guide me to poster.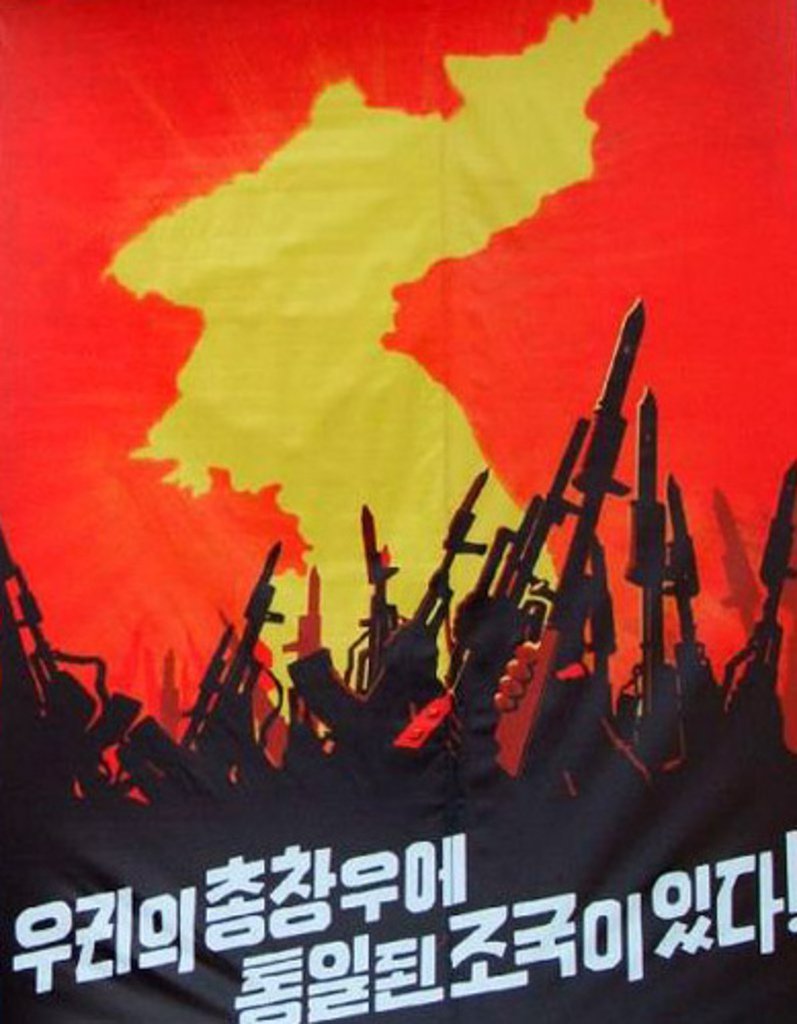
Guidance: (0, 0, 795, 1022).
